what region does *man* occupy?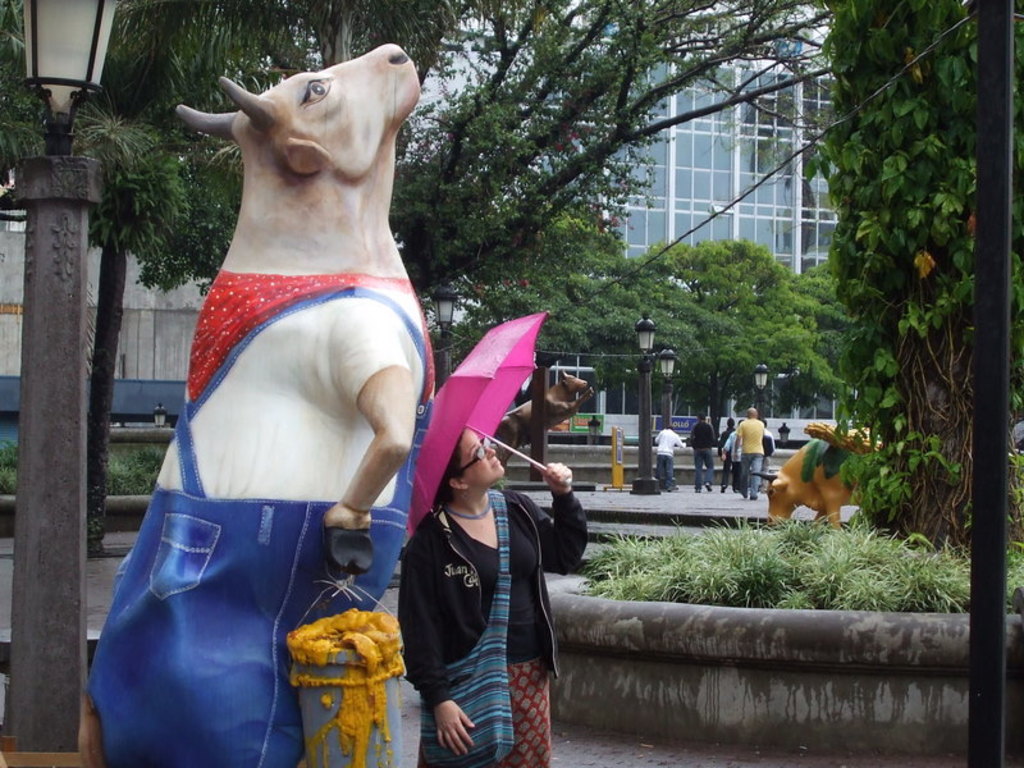
737, 408, 763, 497.
